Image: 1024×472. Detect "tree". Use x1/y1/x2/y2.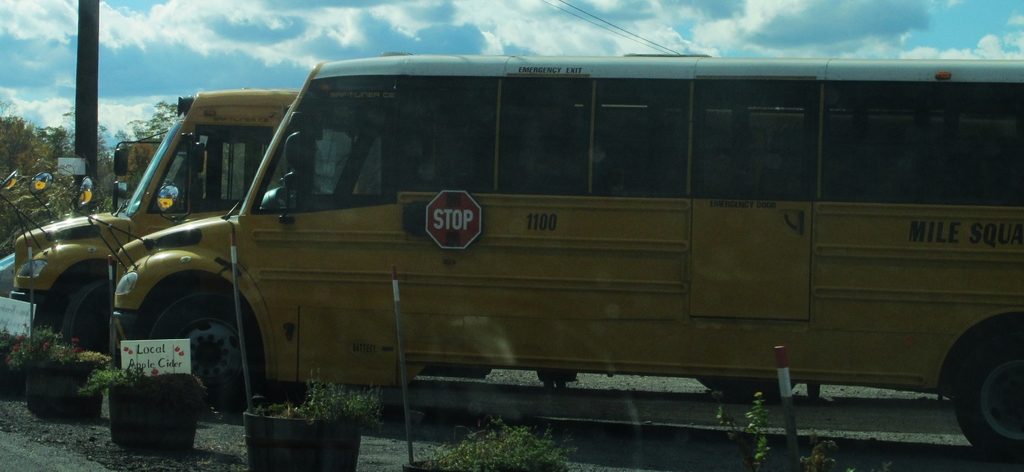
123/103/188/141.
